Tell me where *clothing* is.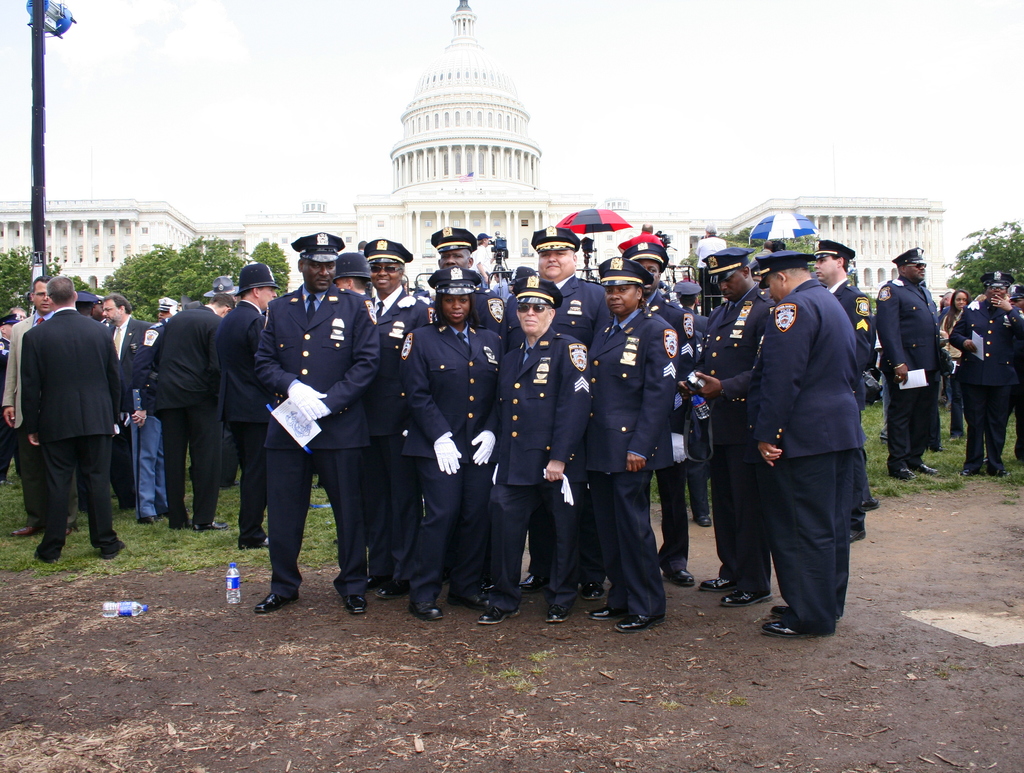
*clothing* is at box=[125, 319, 166, 520].
